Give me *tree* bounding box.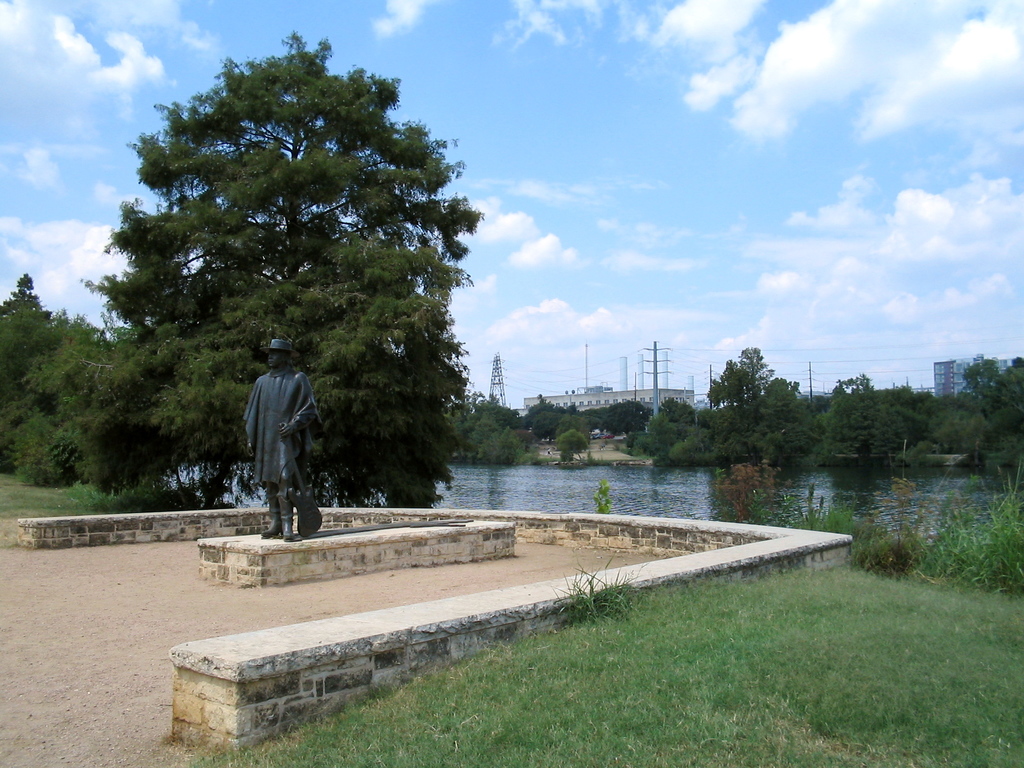
bbox=[88, 44, 487, 490].
